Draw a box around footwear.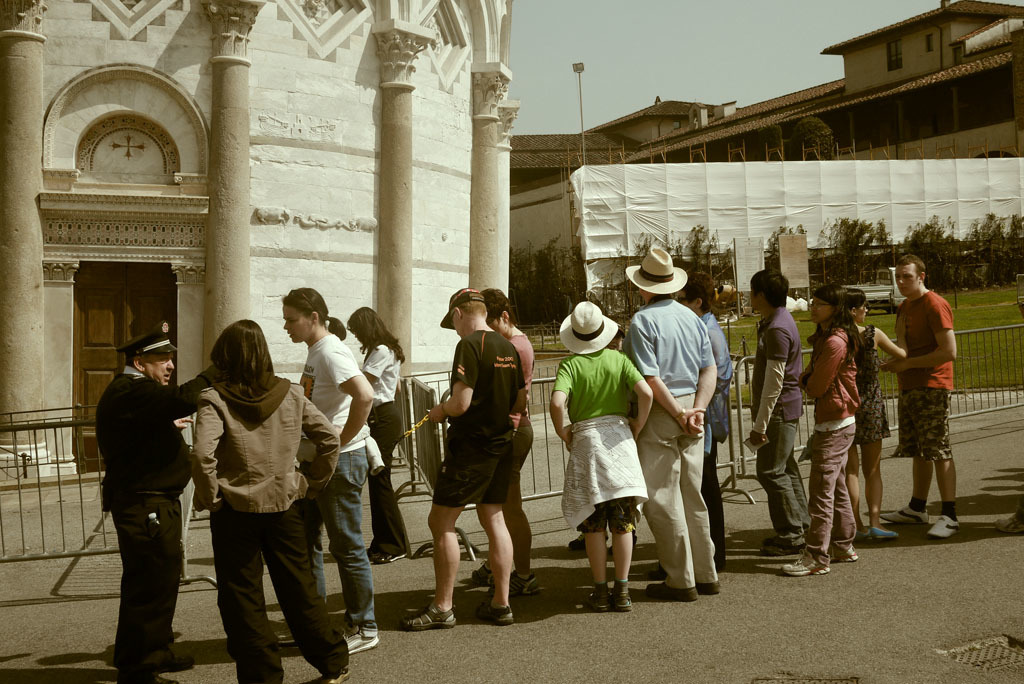
[927,515,961,536].
